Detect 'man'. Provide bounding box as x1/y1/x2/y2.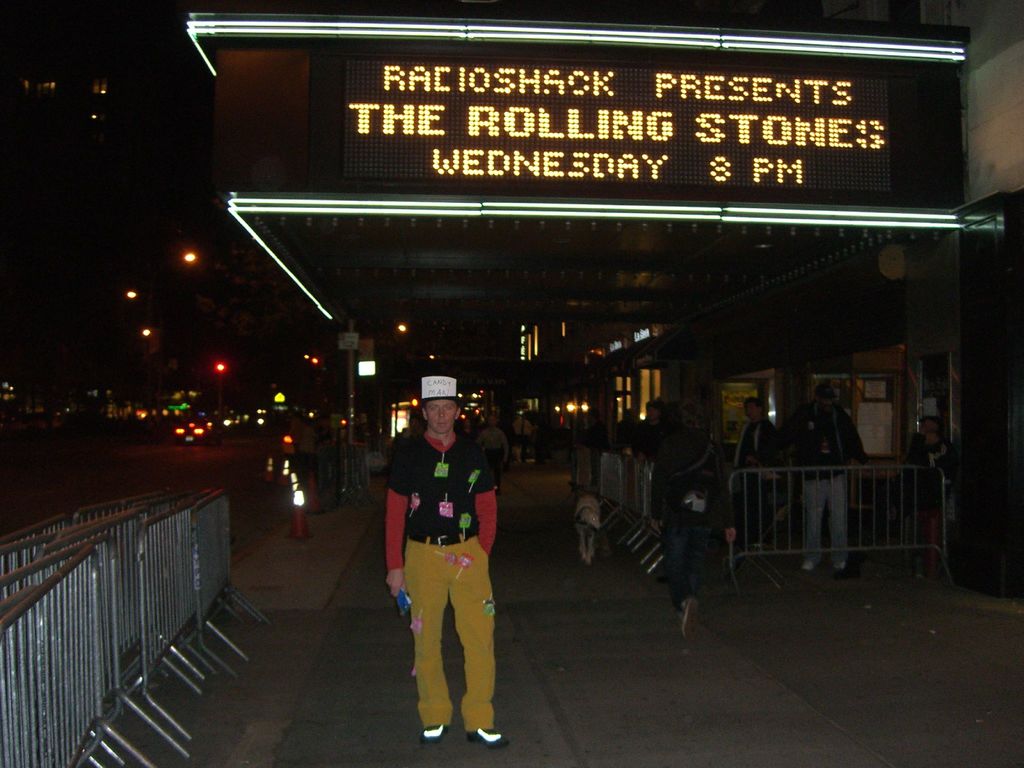
476/417/508/482.
